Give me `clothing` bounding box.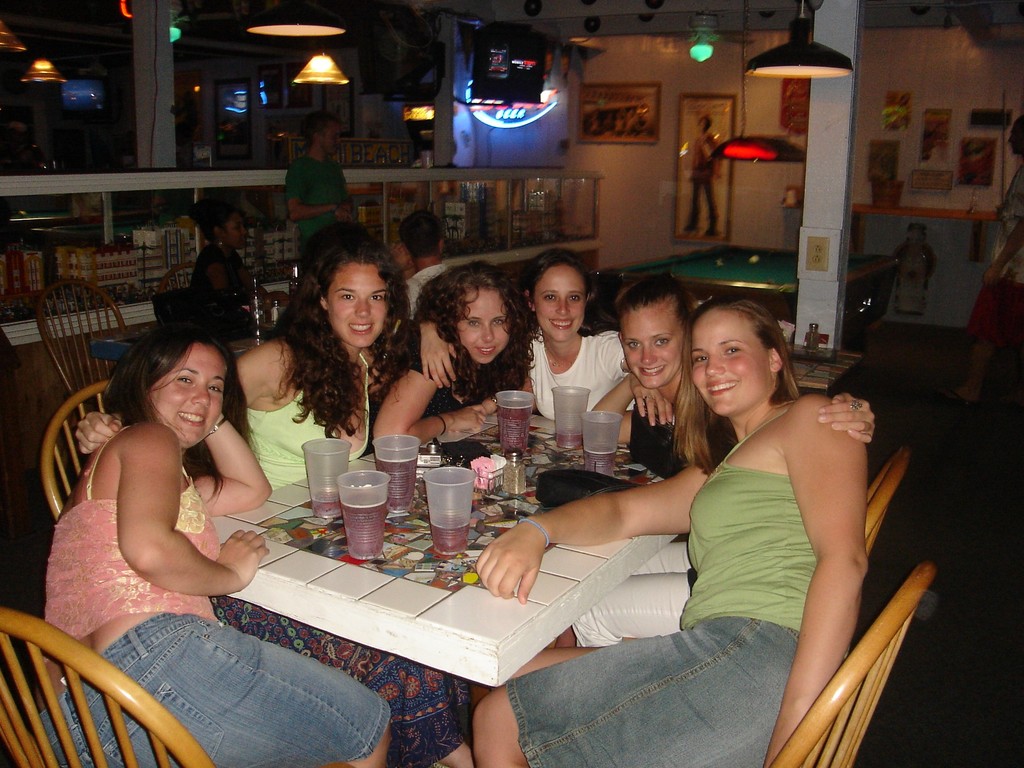
bbox(188, 248, 247, 305).
